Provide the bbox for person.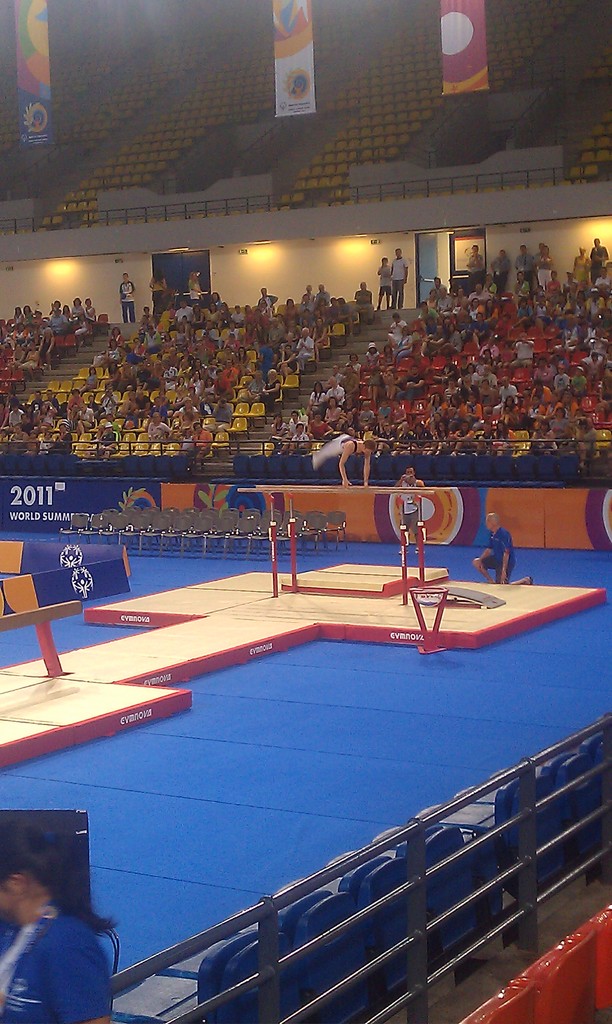
box(39, 326, 60, 369).
